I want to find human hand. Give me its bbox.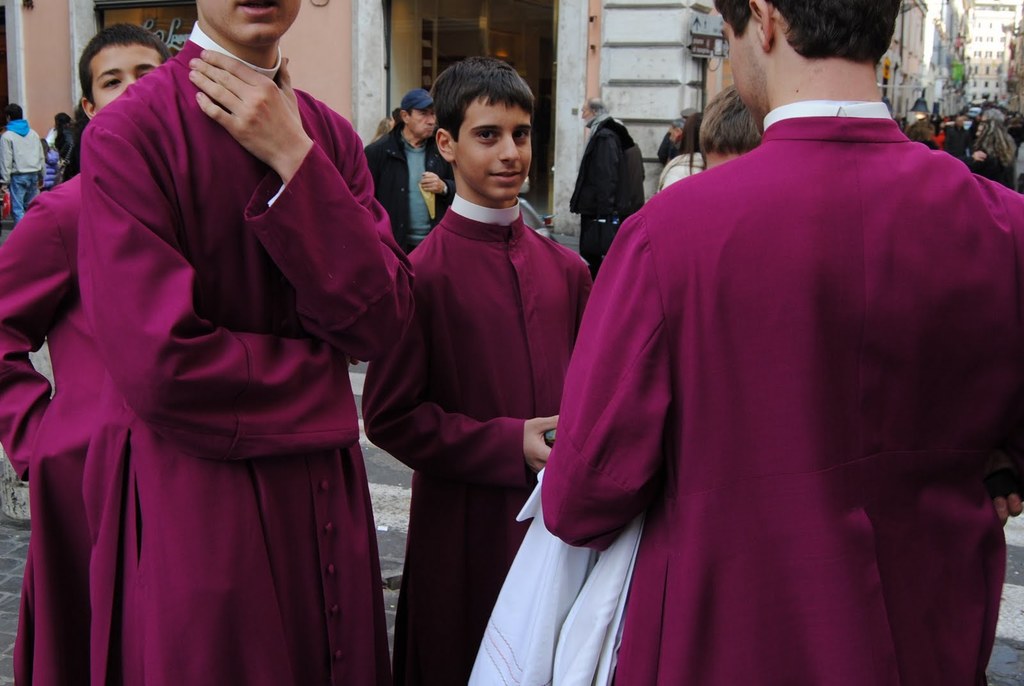
bbox=(988, 490, 1023, 526).
